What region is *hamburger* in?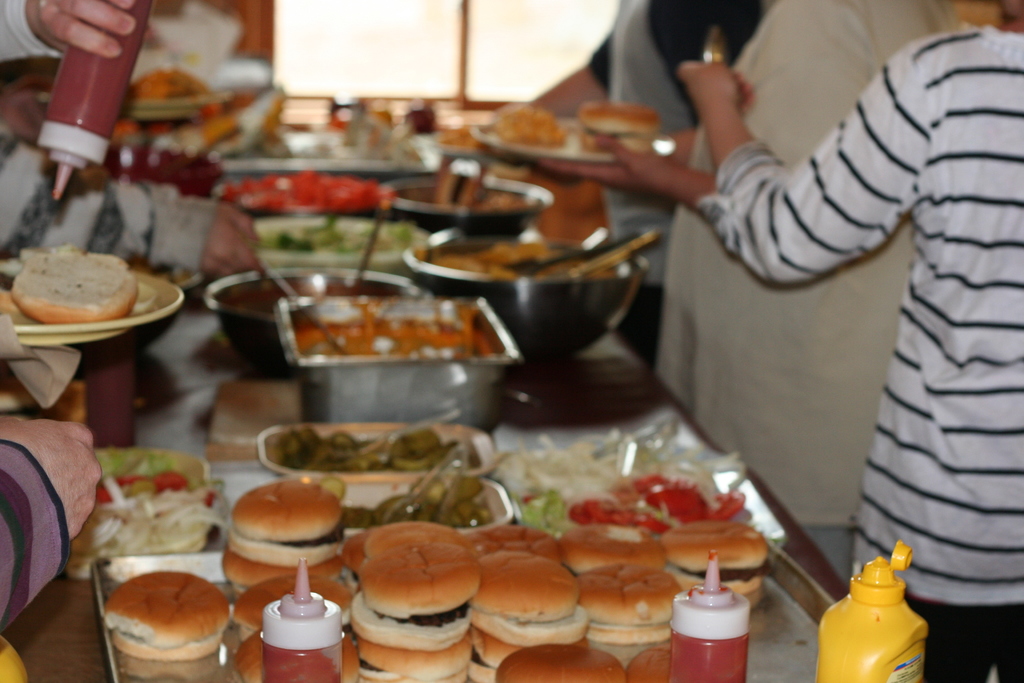
region(504, 641, 623, 682).
